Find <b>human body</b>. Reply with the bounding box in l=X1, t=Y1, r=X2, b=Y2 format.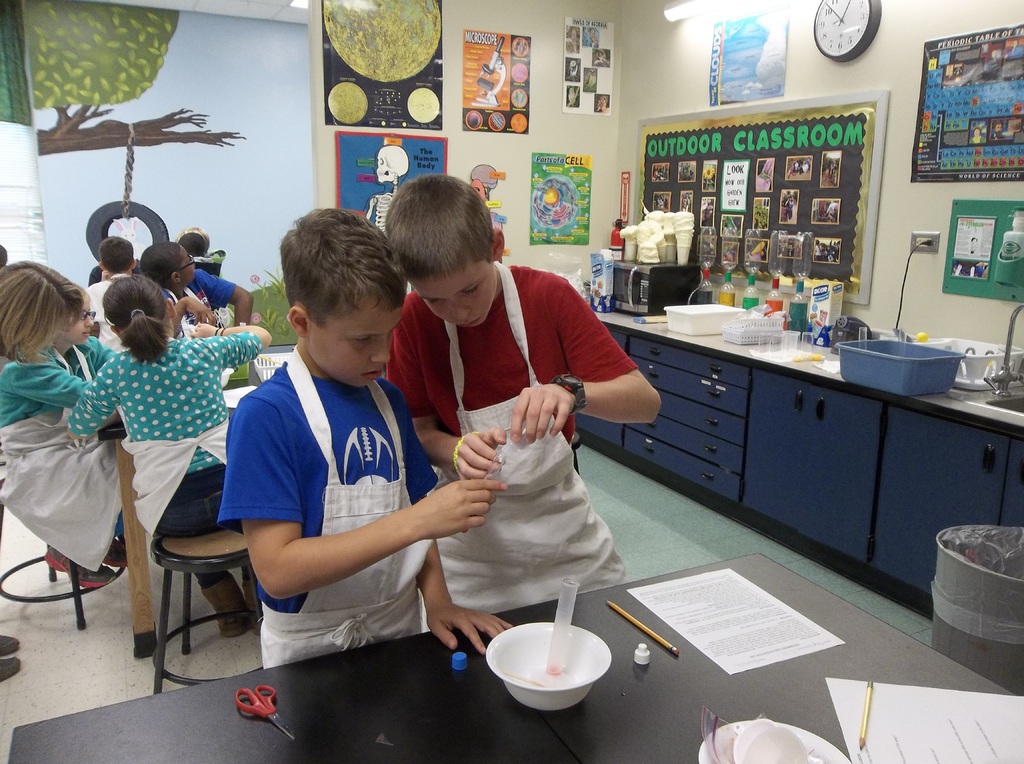
l=81, t=273, r=153, b=353.
